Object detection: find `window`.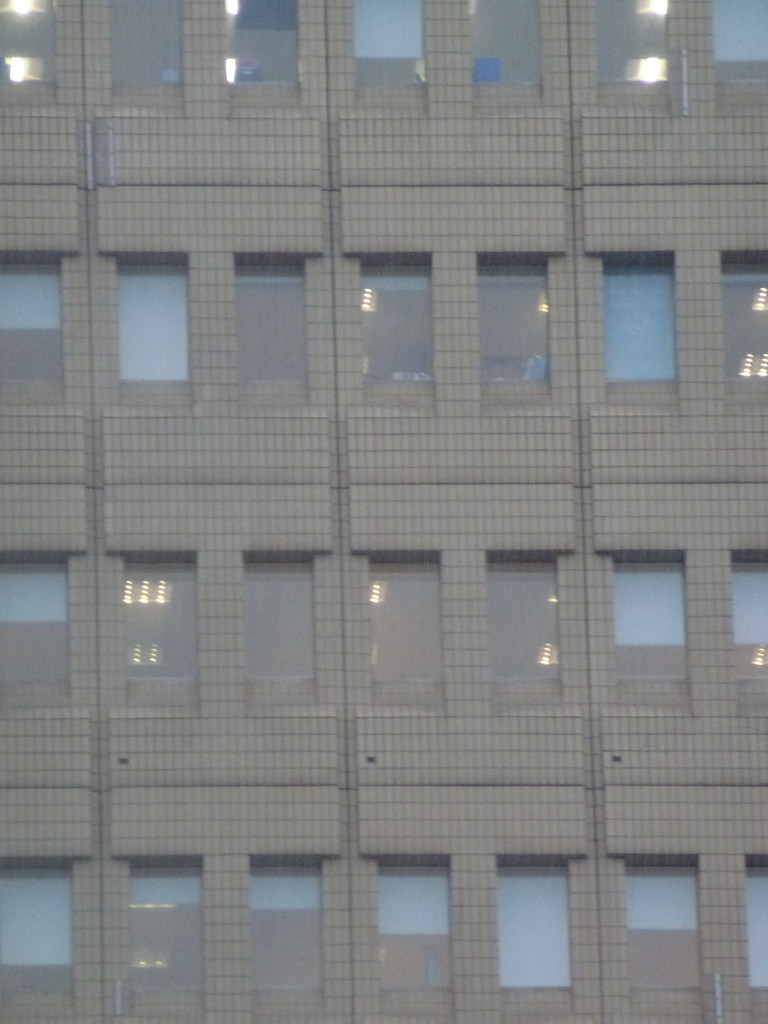
box(577, 0, 687, 134).
